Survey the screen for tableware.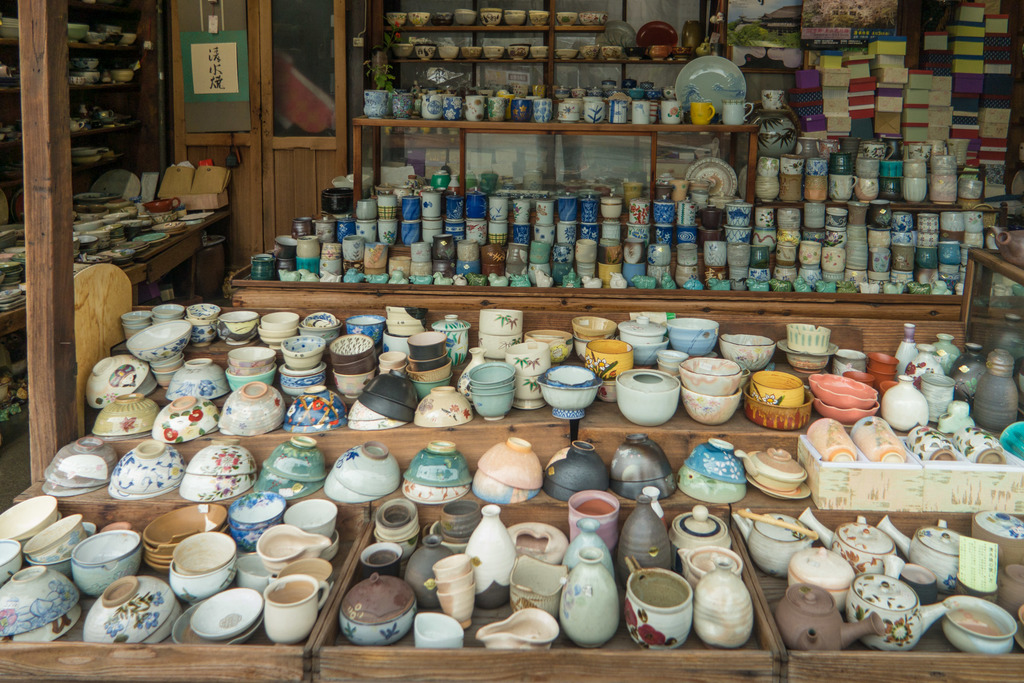
Survey found: <bbox>618, 368, 681, 426</bbox>.
